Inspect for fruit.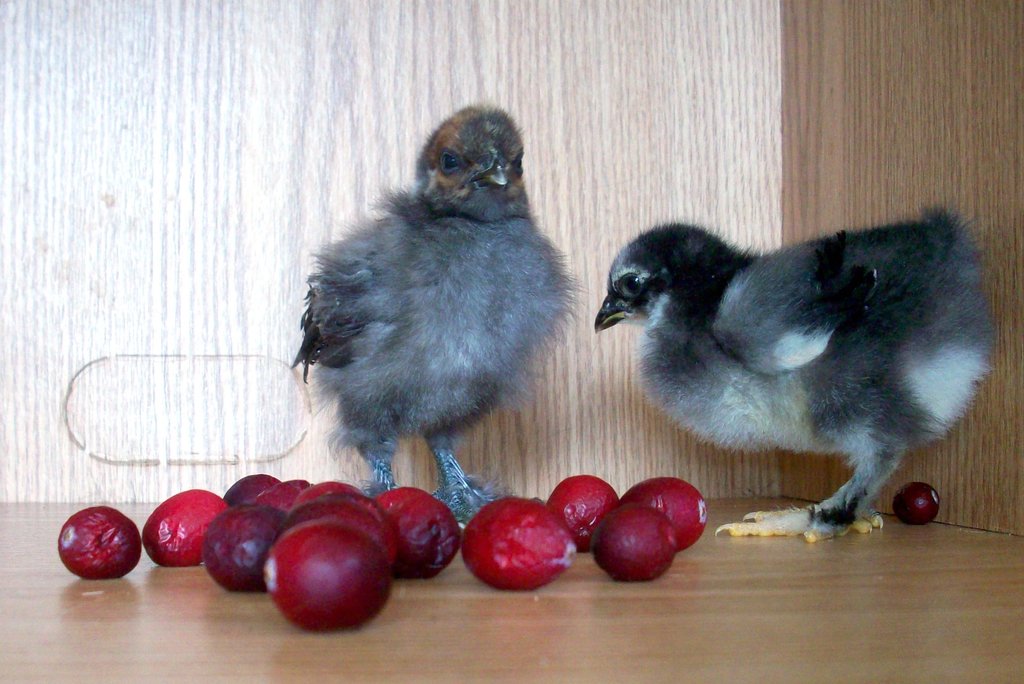
Inspection: BBox(60, 504, 138, 578).
